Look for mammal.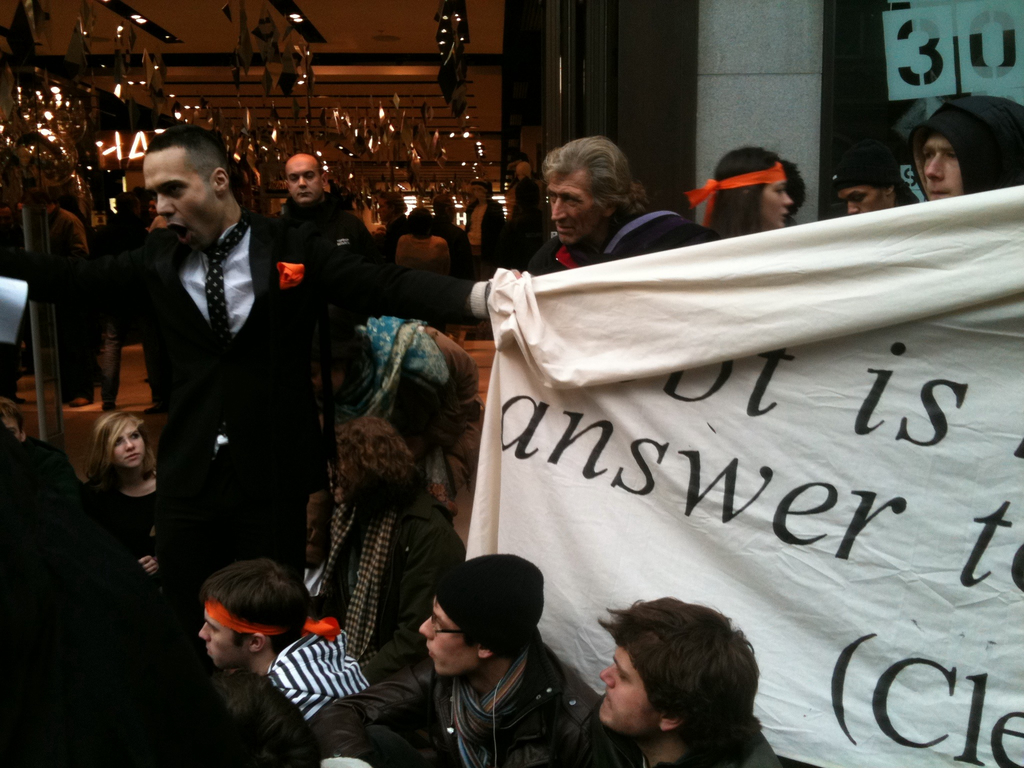
Found: crop(369, 557, 598, 763).
